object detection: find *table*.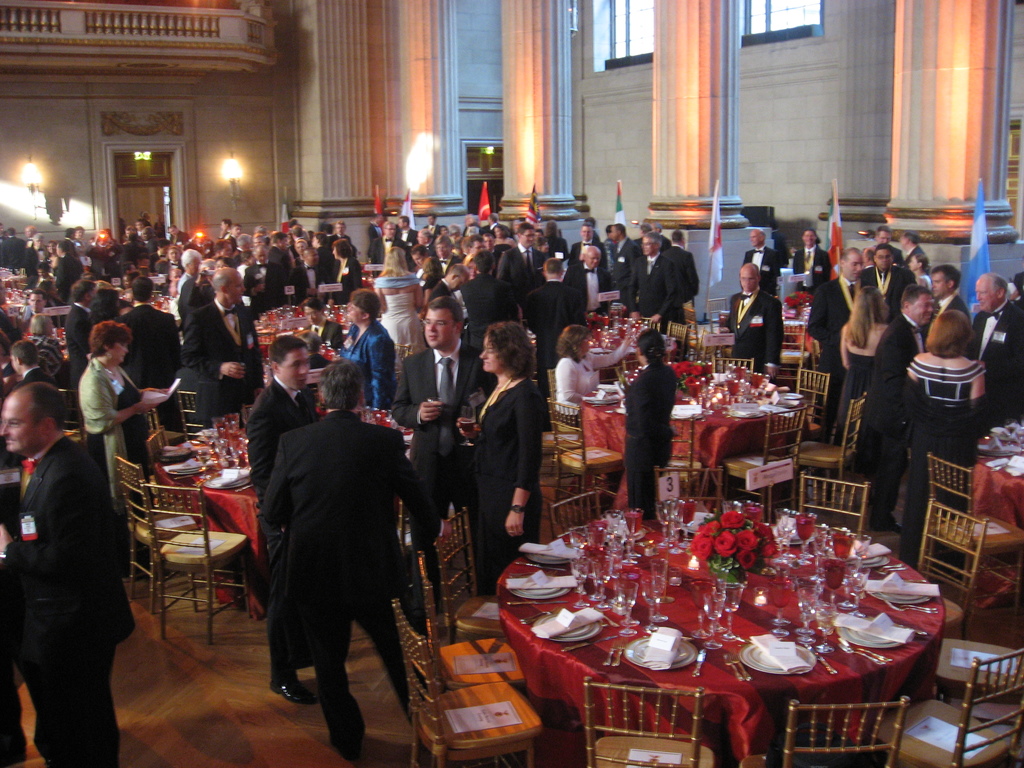
[left=149, top=415, right=428, bottom=627].
